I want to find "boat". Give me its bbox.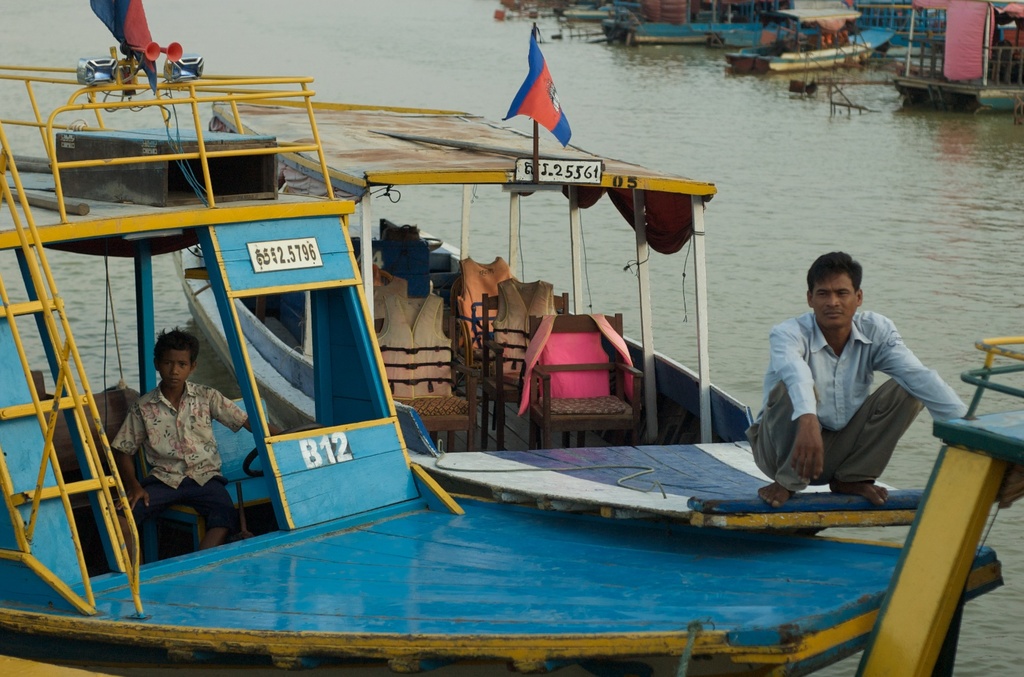
pyautogui.locateOnScreen(843, 0, 1023, 49).
